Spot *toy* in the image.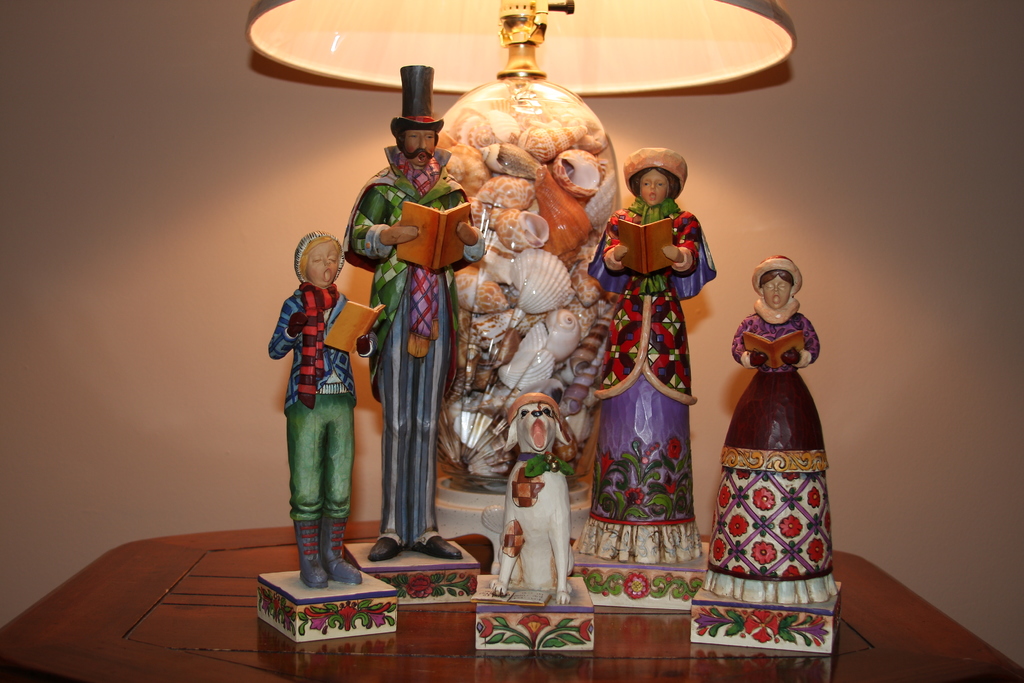
*toy* found at box=[582, 135, 726, 582].
